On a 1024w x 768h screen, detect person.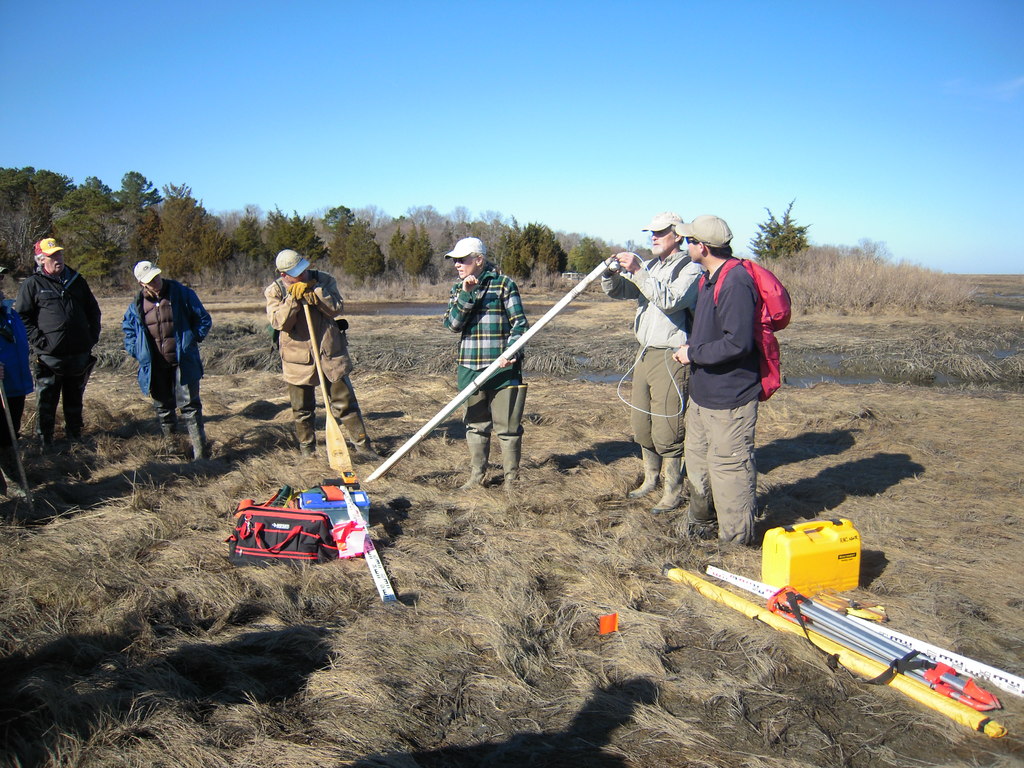
crop(0, 290, 29, 422).
